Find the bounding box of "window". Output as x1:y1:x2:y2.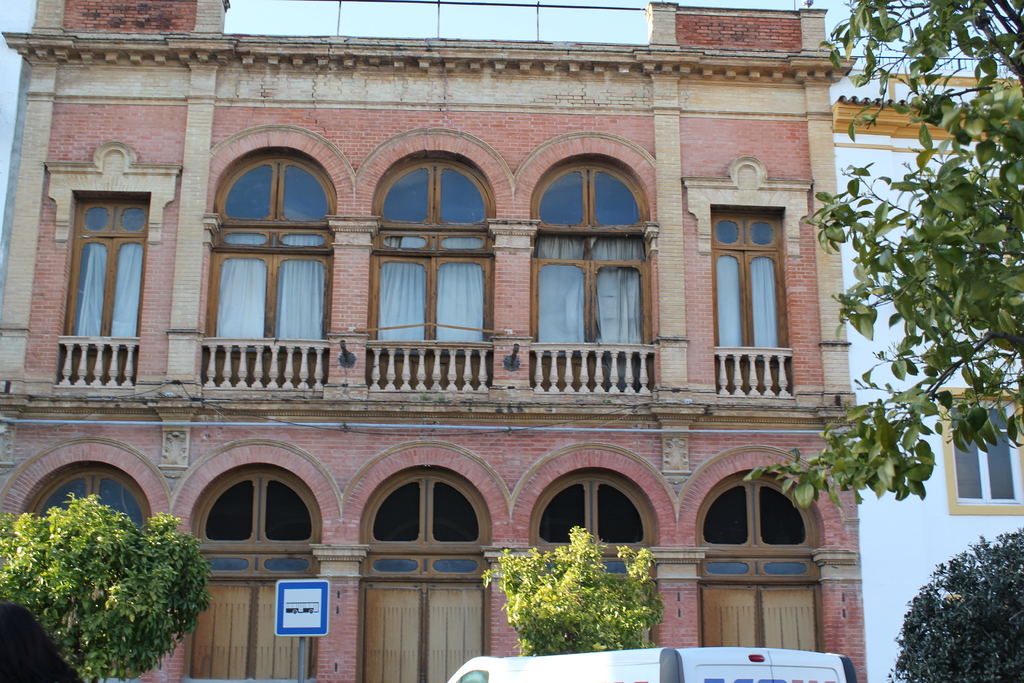
204:149:325:386.
